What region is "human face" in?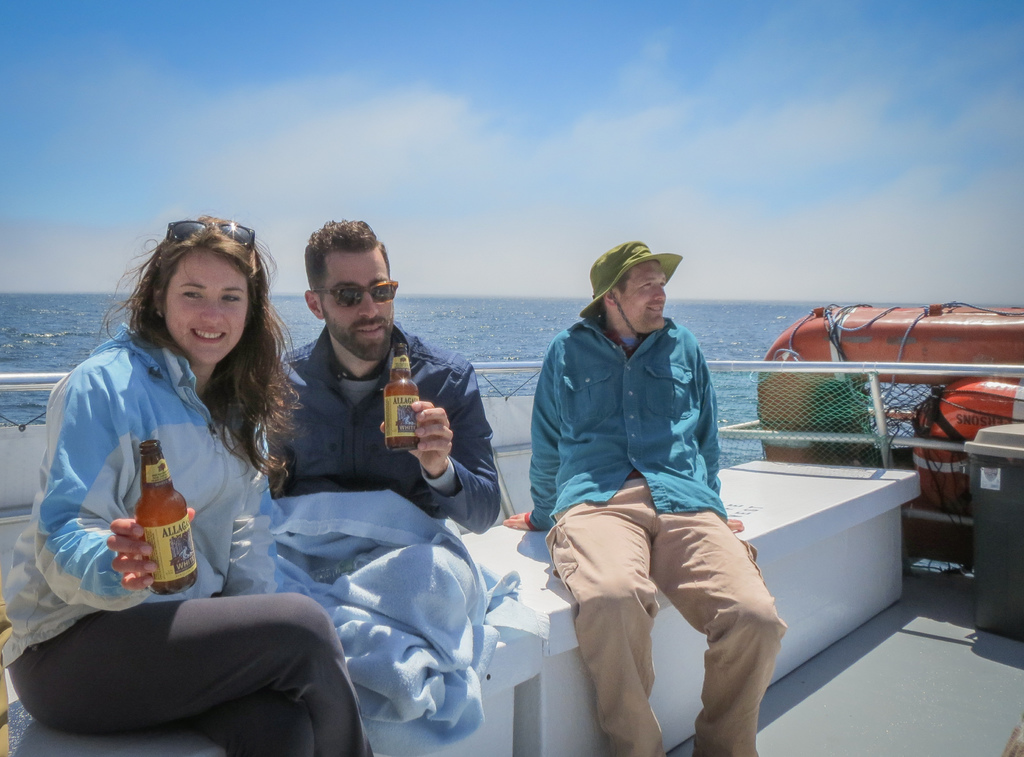
bbox=[319, 251, 401, 362].
